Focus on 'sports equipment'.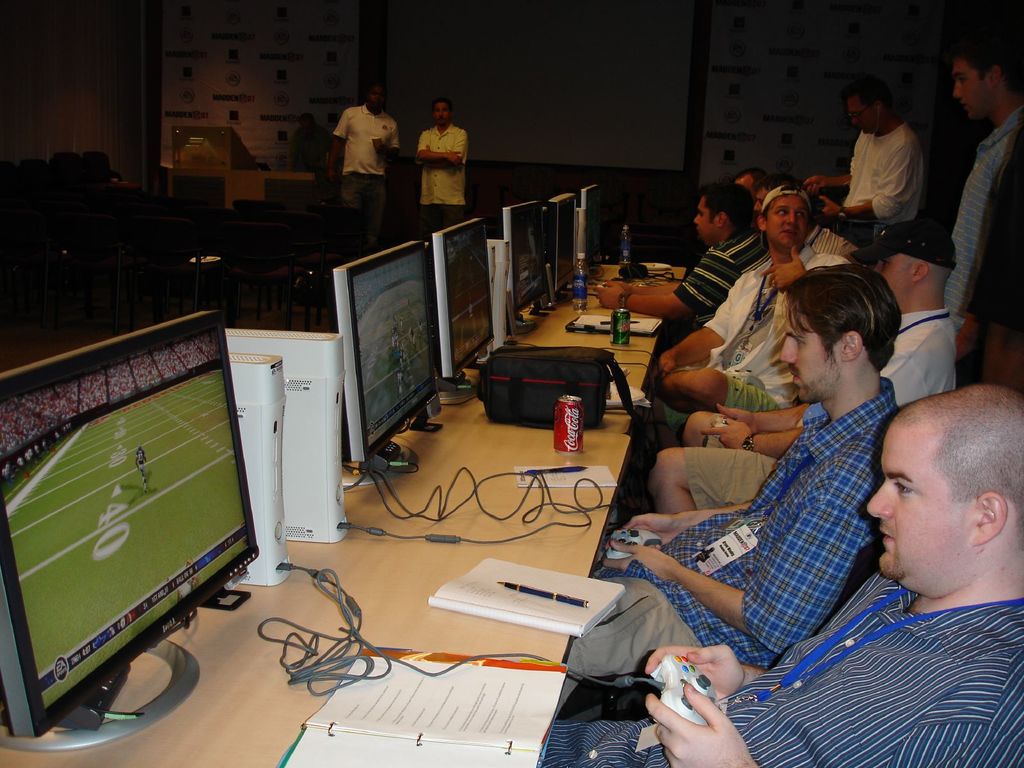
Focused at left=652, top=651, right=716, bottom=730.
